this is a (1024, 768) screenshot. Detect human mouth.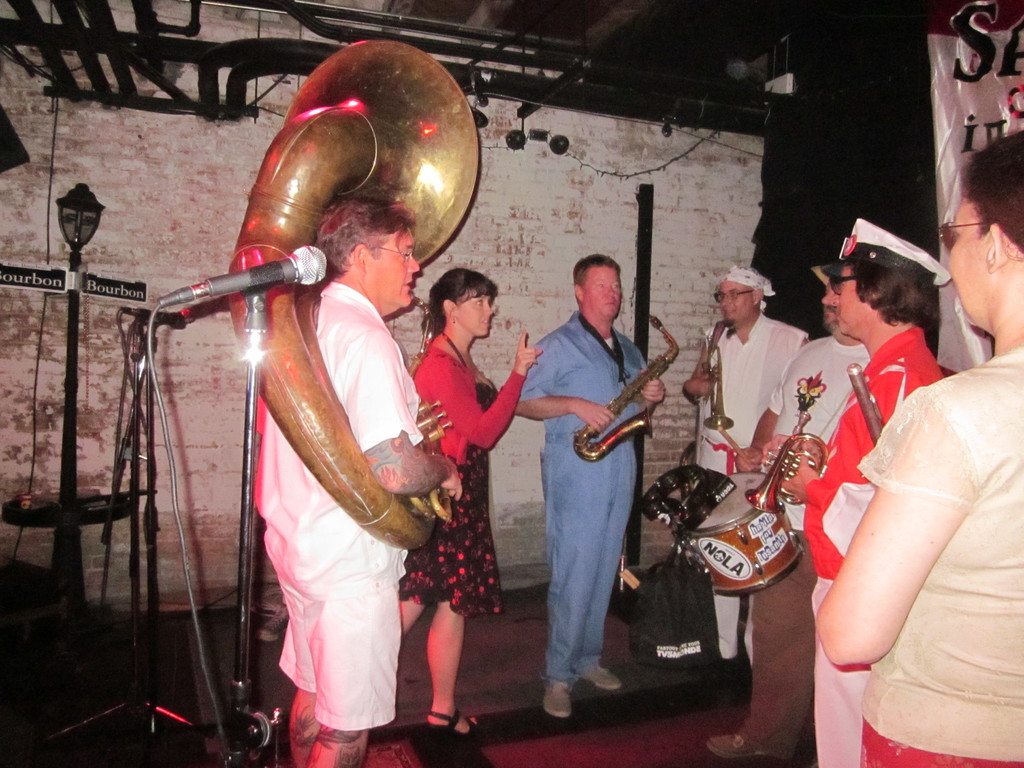
region(483, 321, 491, 327).
